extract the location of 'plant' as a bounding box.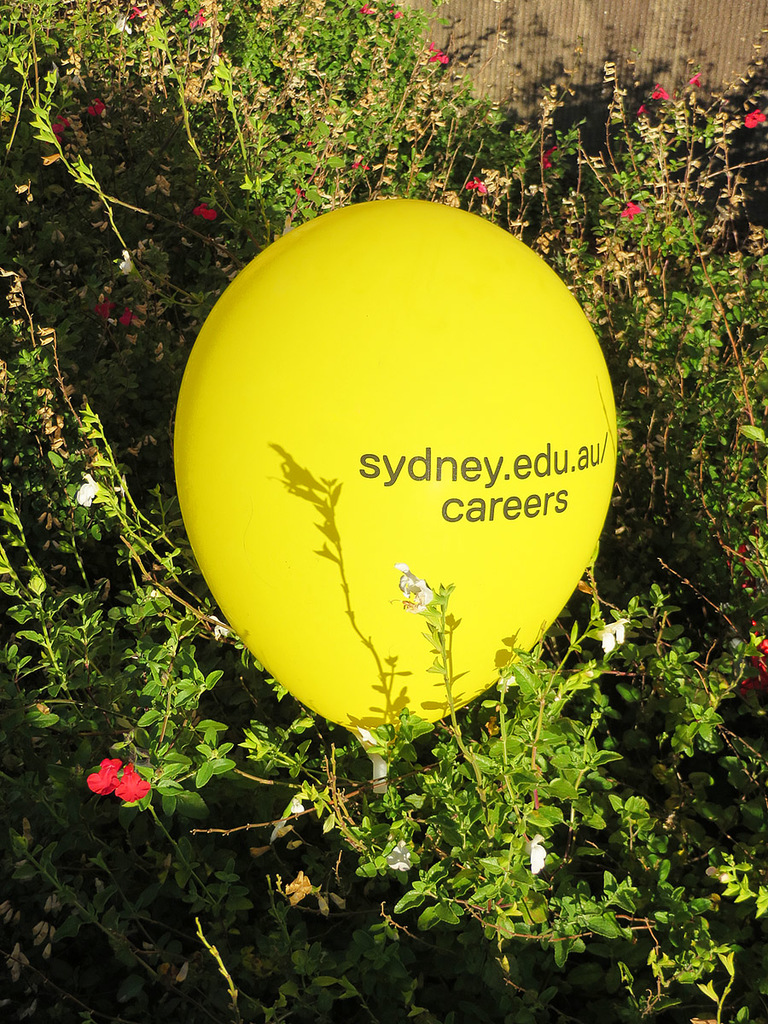
box(625, 59, 767, 213).
